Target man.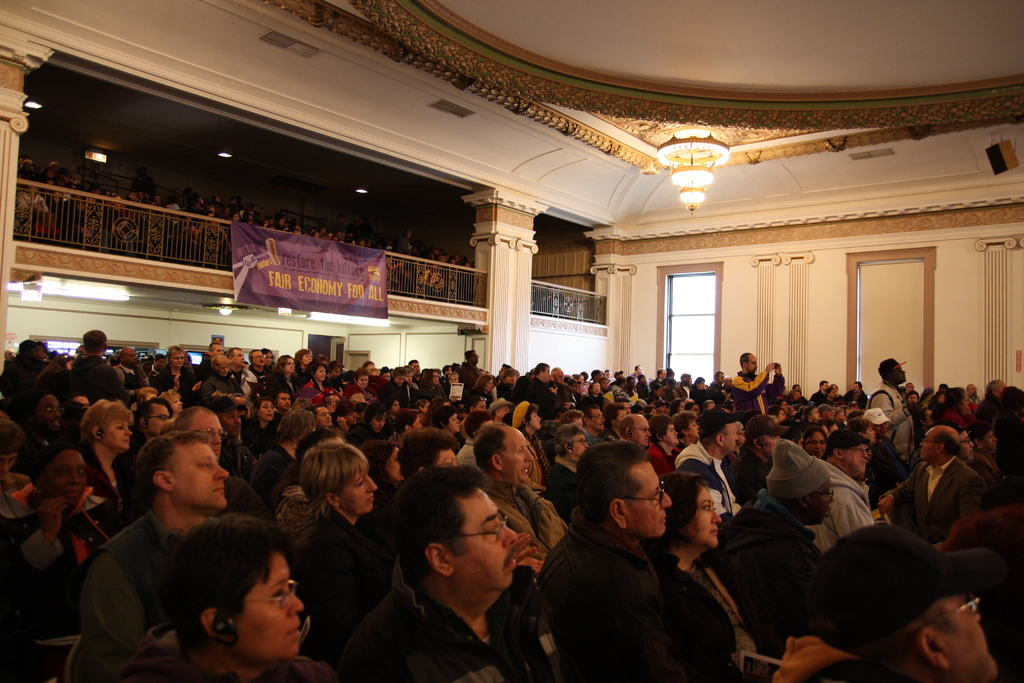
Target region: 987:379:1007:401.
